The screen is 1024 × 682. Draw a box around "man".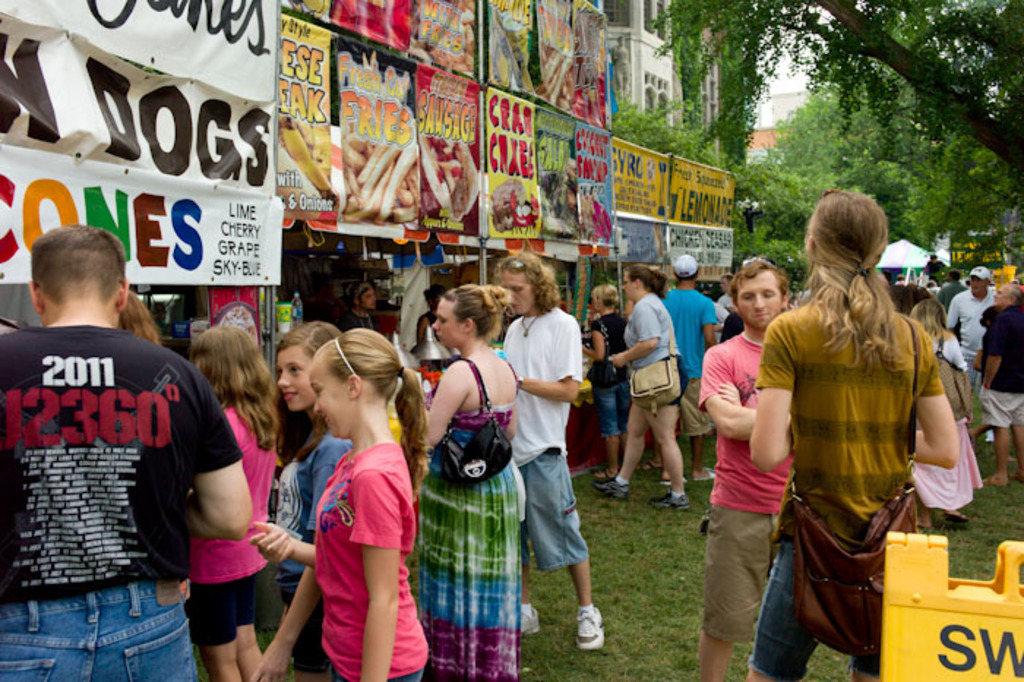
[979,275,1023,486].
